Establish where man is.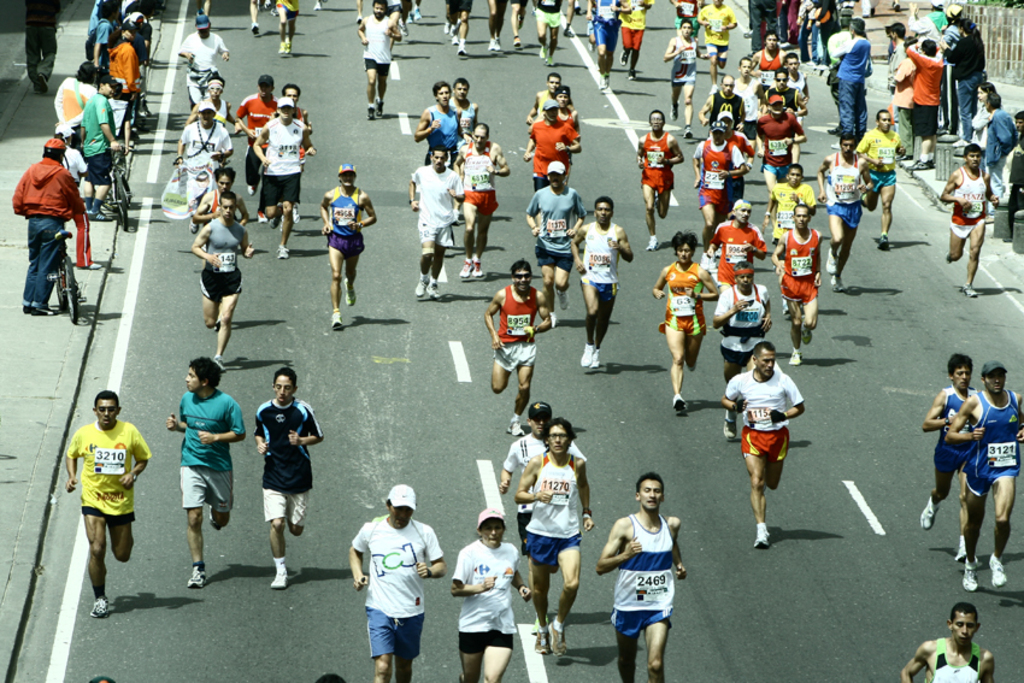
Established at x1=276, y1=83, x2=311, y2=171.
